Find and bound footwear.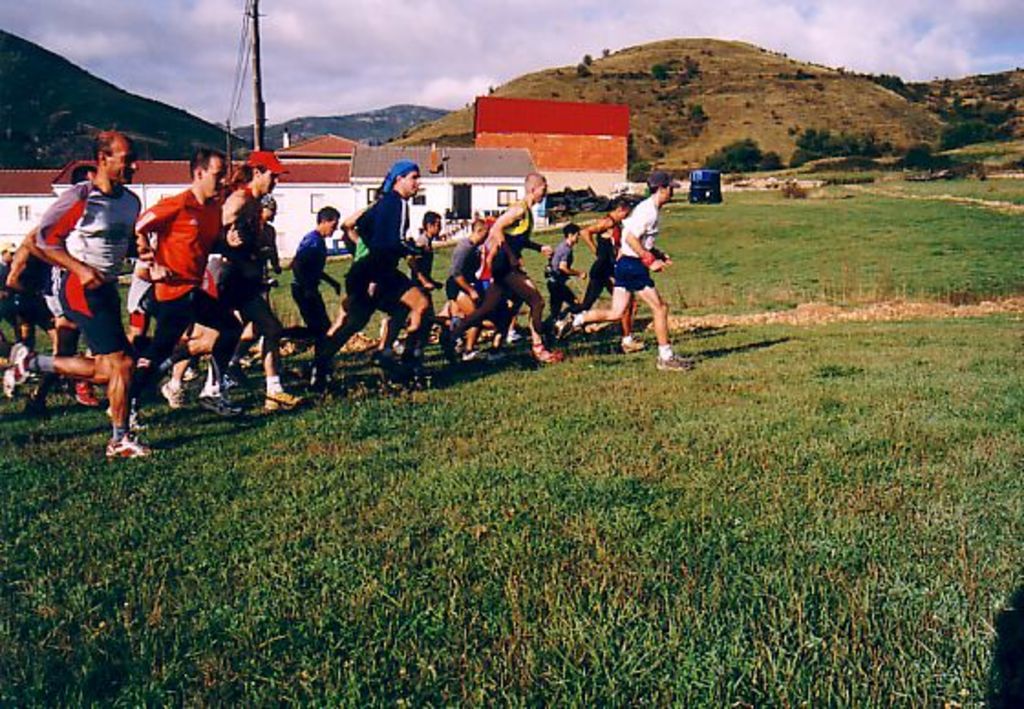
Bound: [159, 358, 205, 386].
